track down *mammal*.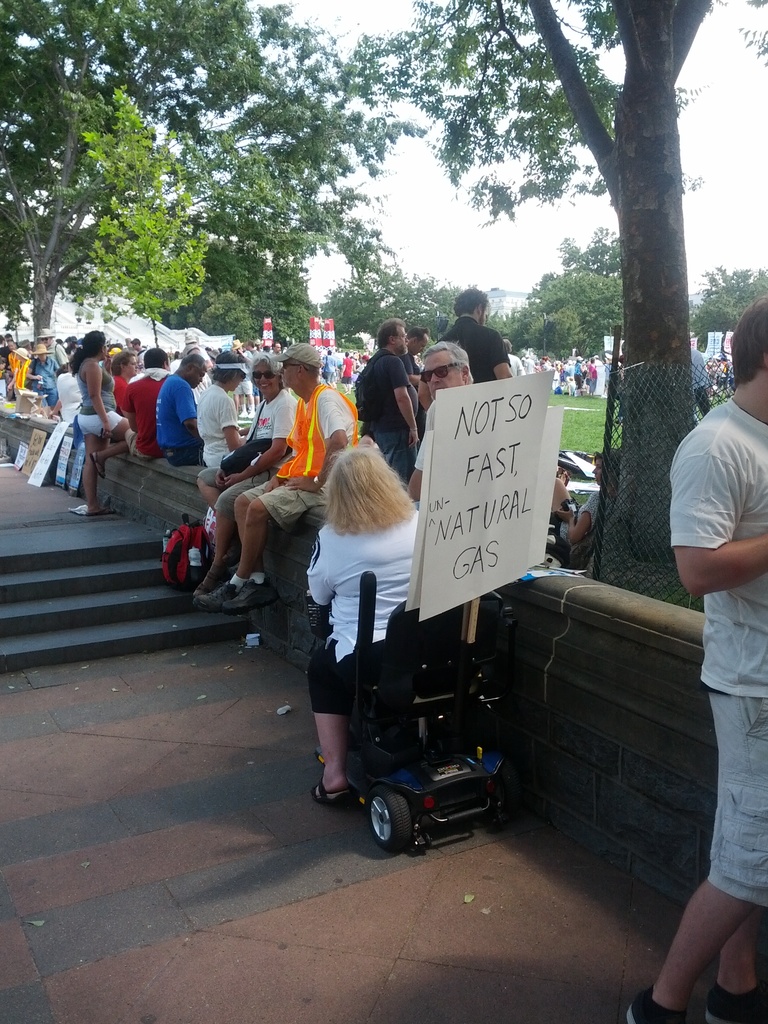
Tracked to {"left": 686, "top": 340, "right": 716, "bottom": 413}.
